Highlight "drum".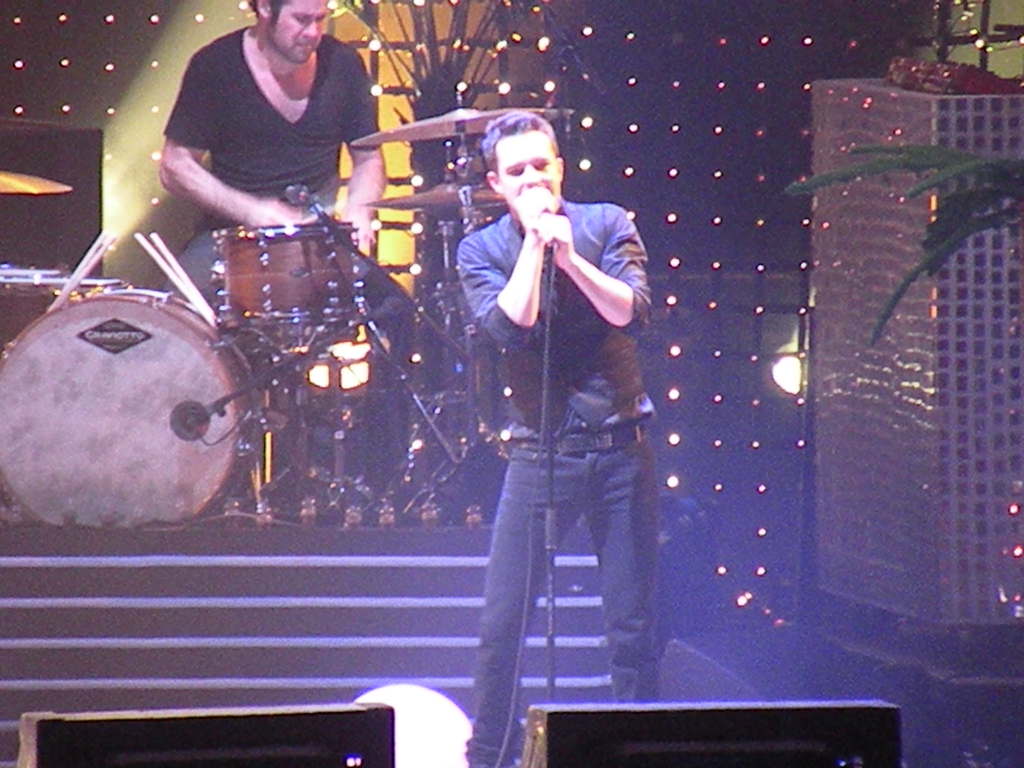
Highlighted region: {"x1": 7, "y1": 269, "x2": 121, "y2": 349}.
